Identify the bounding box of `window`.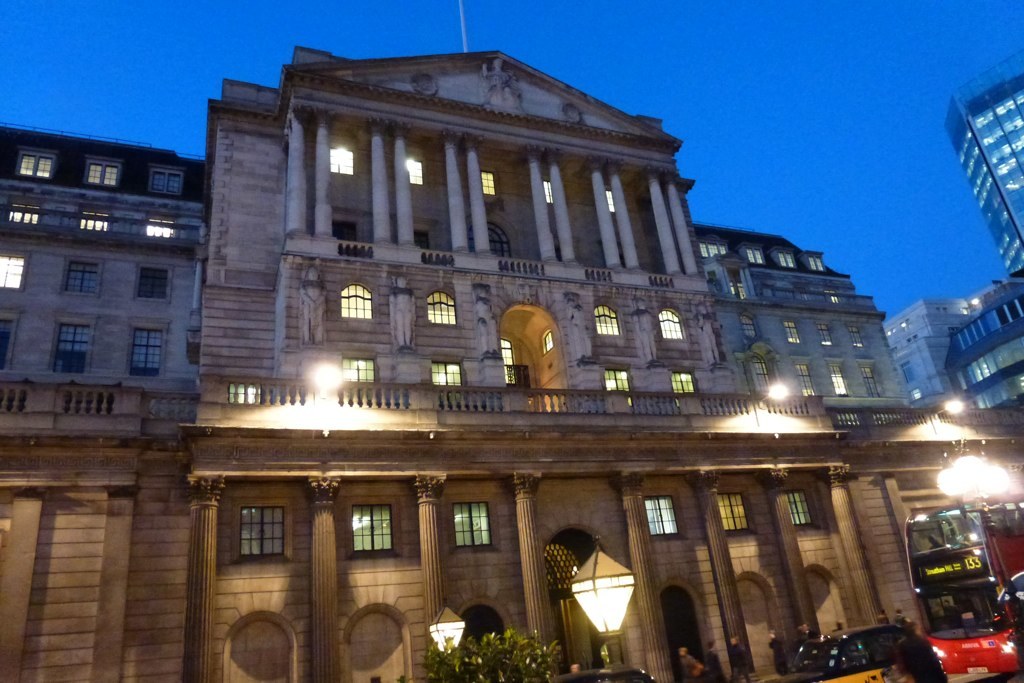
region(78, 211, 112, 232).
